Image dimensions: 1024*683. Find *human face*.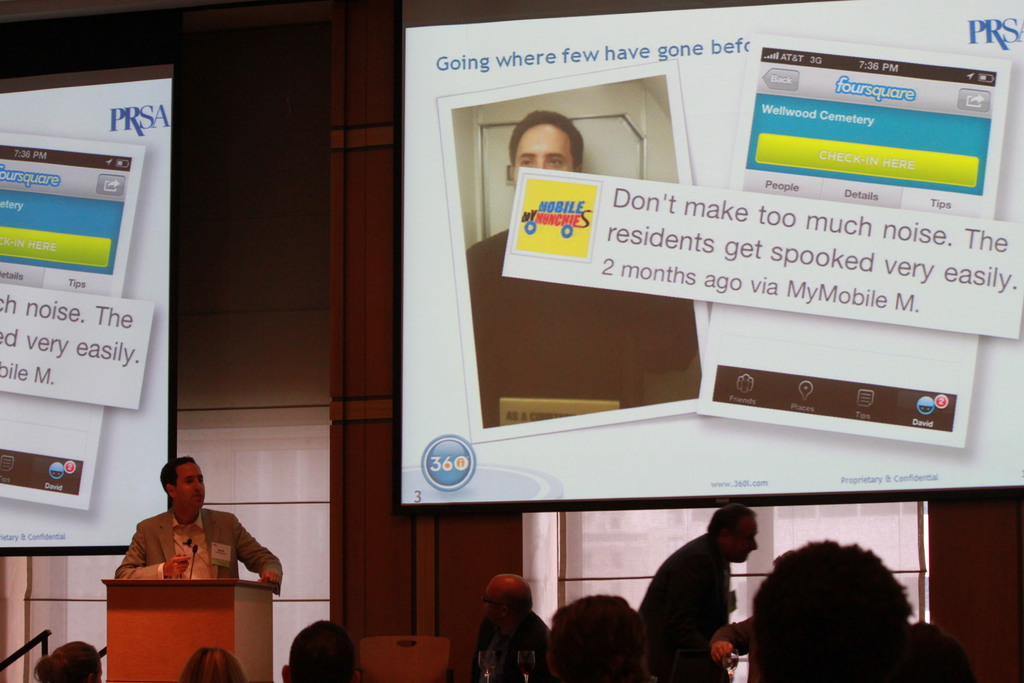
bbox=(733, 514, 758, 568).
